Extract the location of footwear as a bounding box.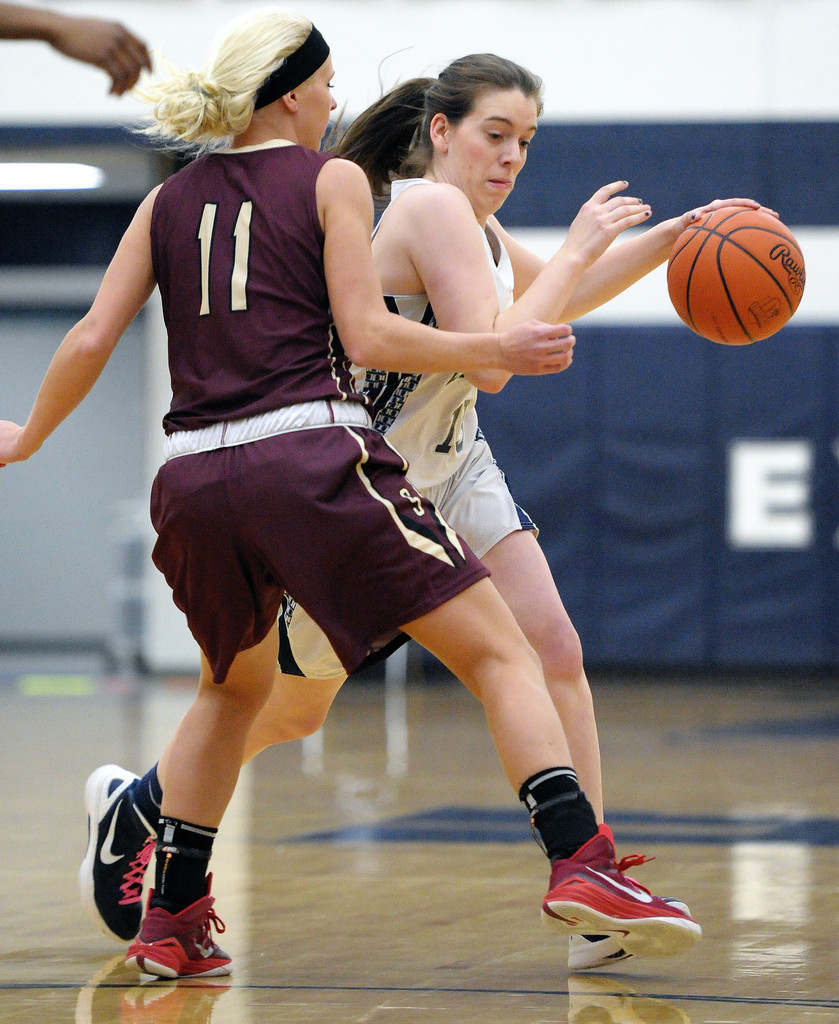
(72,751,147,942).
